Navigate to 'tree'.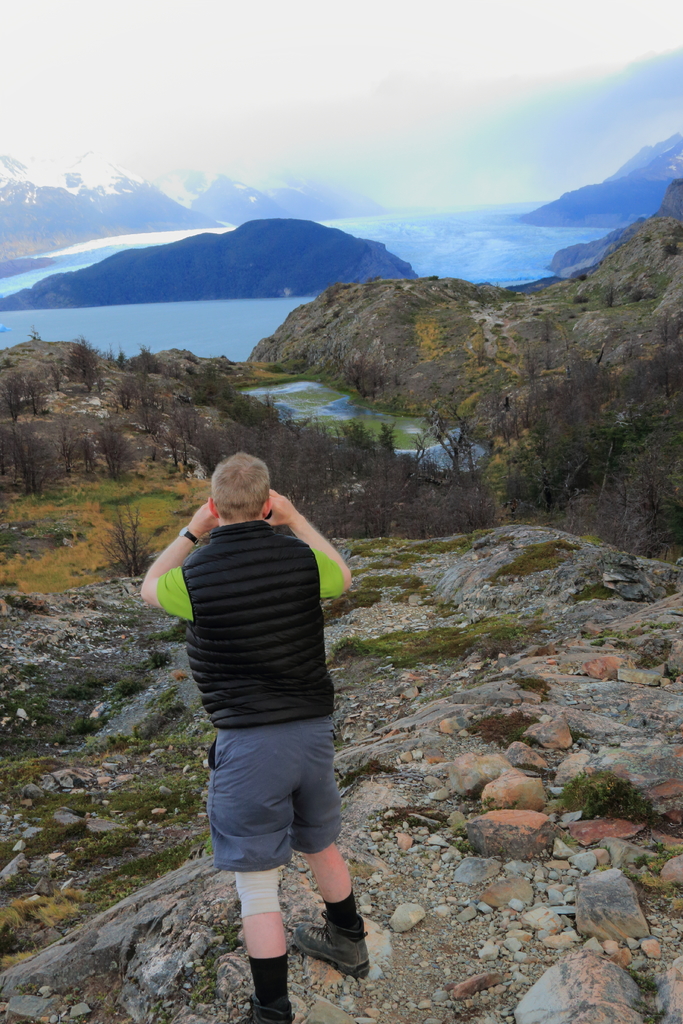
Navigation target: bbox=(0, 370, 49, 419).
